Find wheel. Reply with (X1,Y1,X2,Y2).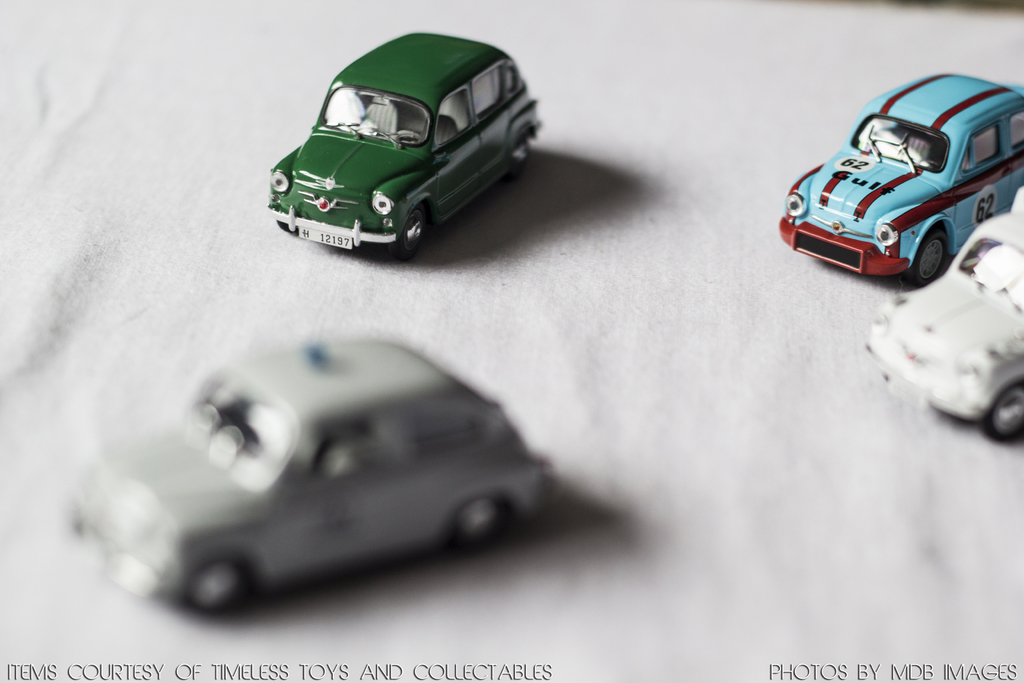
(387,206,422,258).
